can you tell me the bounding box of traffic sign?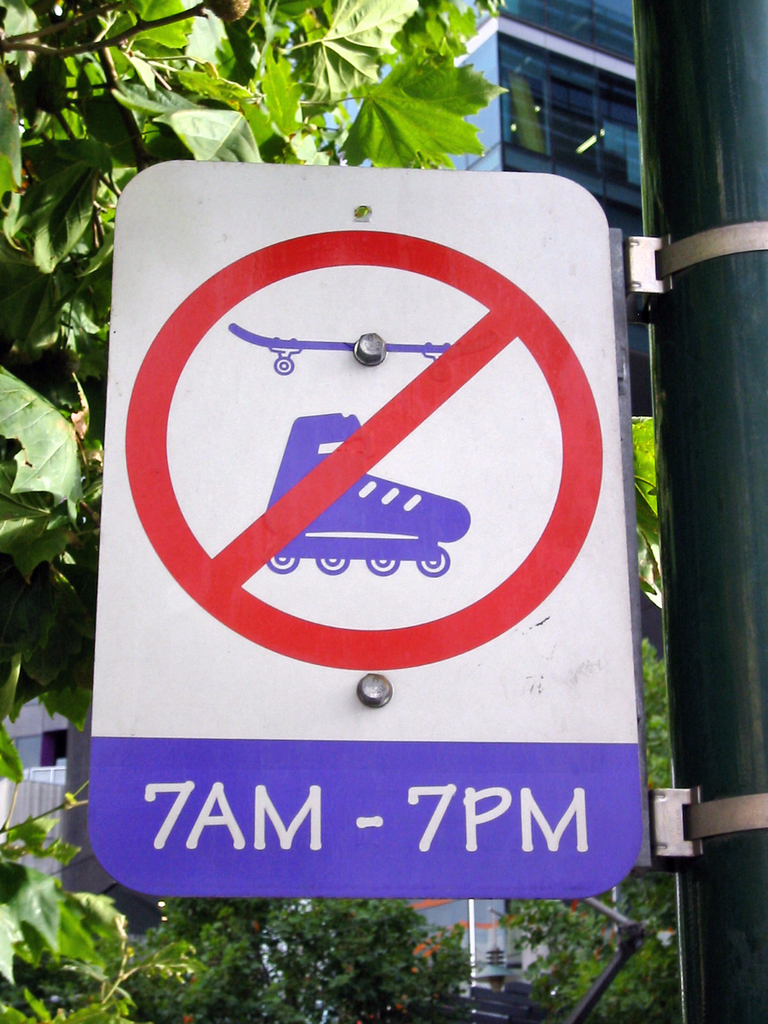
[x1=85, y1=164, x2=636, y2=893].
